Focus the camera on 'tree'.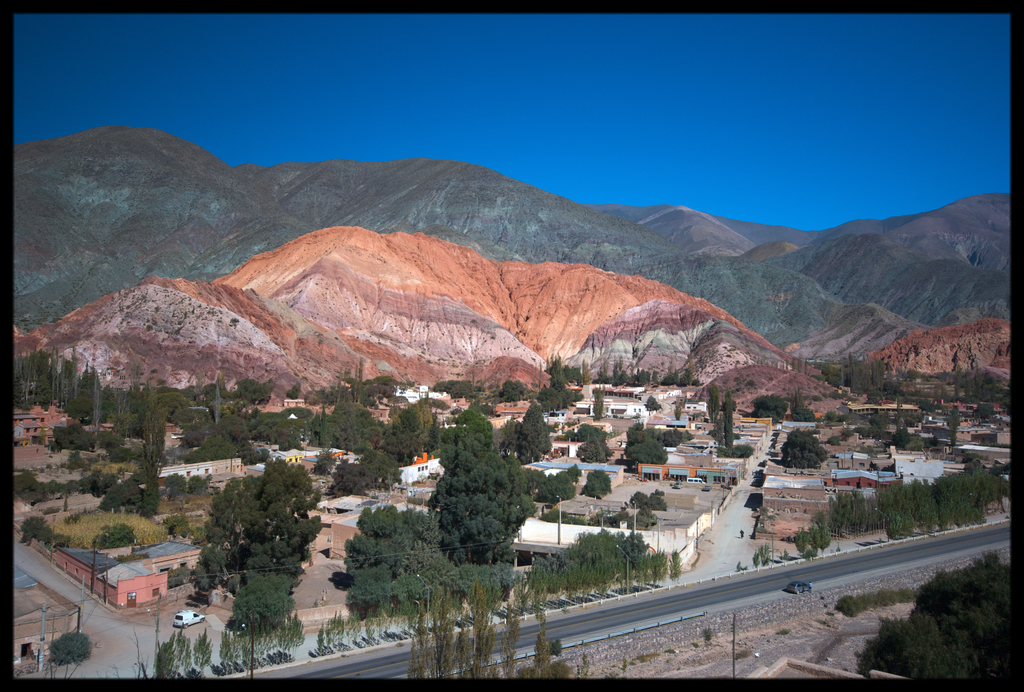
Focus region: {"x1": 154, "y1": 392, "x2": 187, "y2": 417}.
